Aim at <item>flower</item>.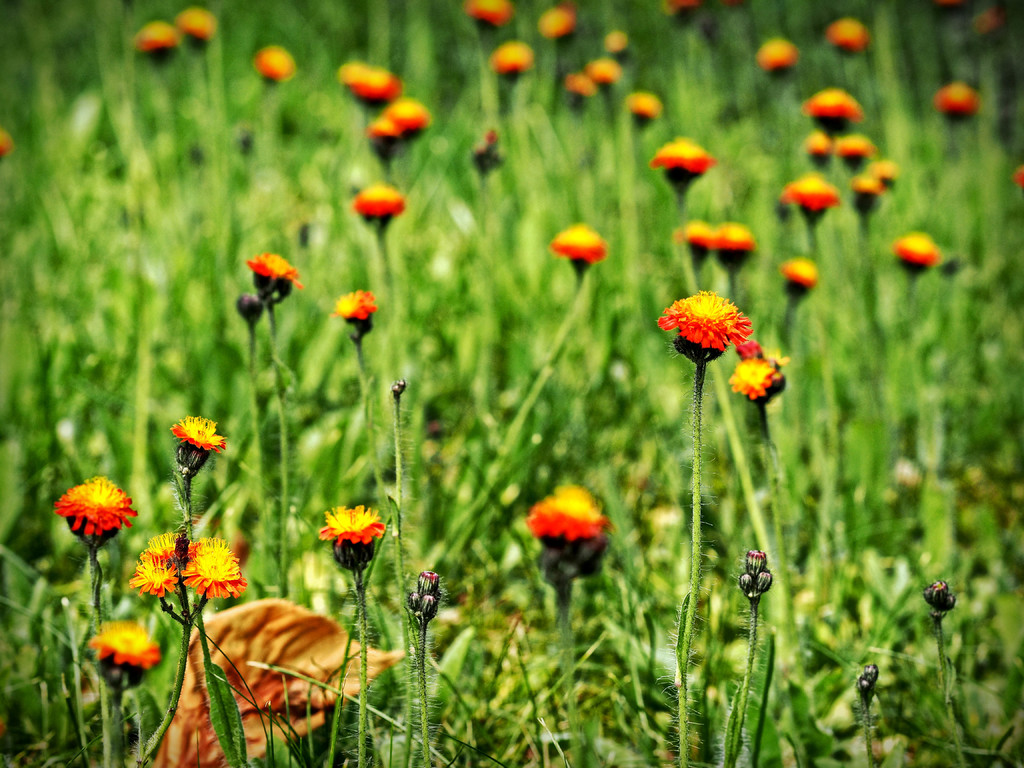
Aimed at {"left": 567, "top": 74, "right": 598, "bottom": 98}.
